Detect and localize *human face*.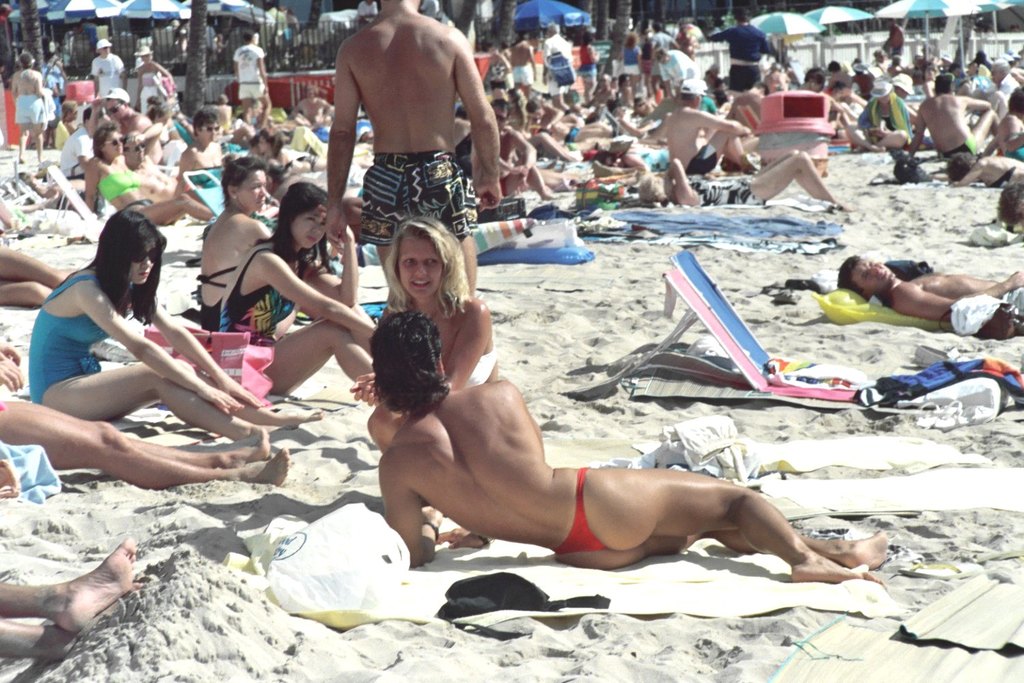
Localized at 128, 130, 146, 165.
